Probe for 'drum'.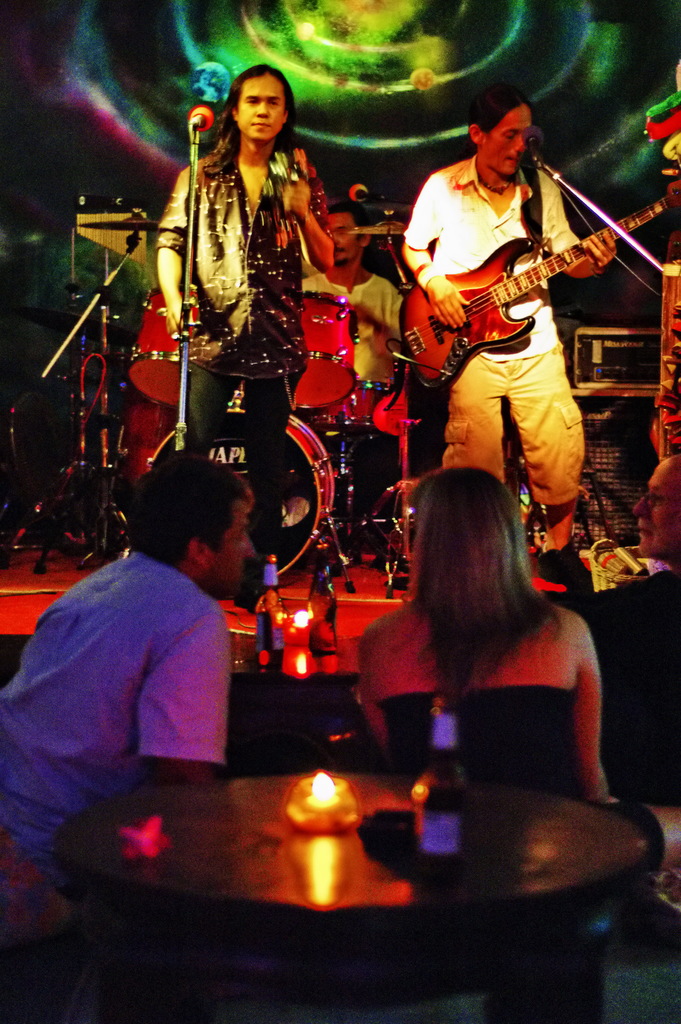
Probe result: box=[148, 398, 334, 586].
